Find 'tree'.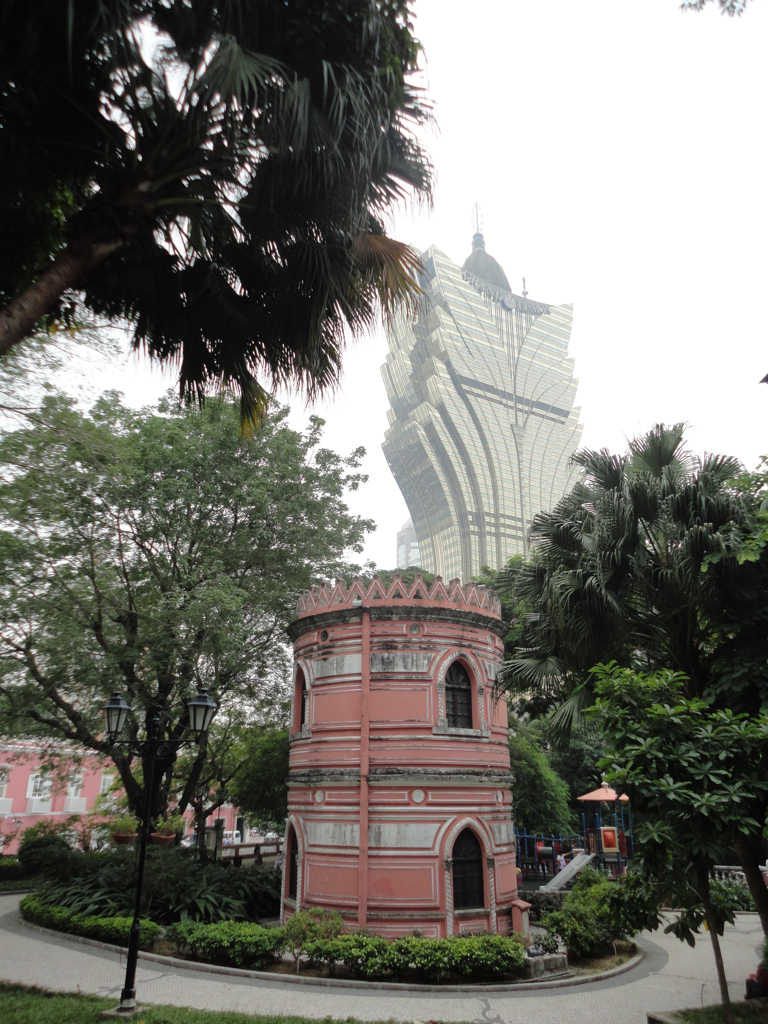
<region>33, 355, 332, 941</region>.
